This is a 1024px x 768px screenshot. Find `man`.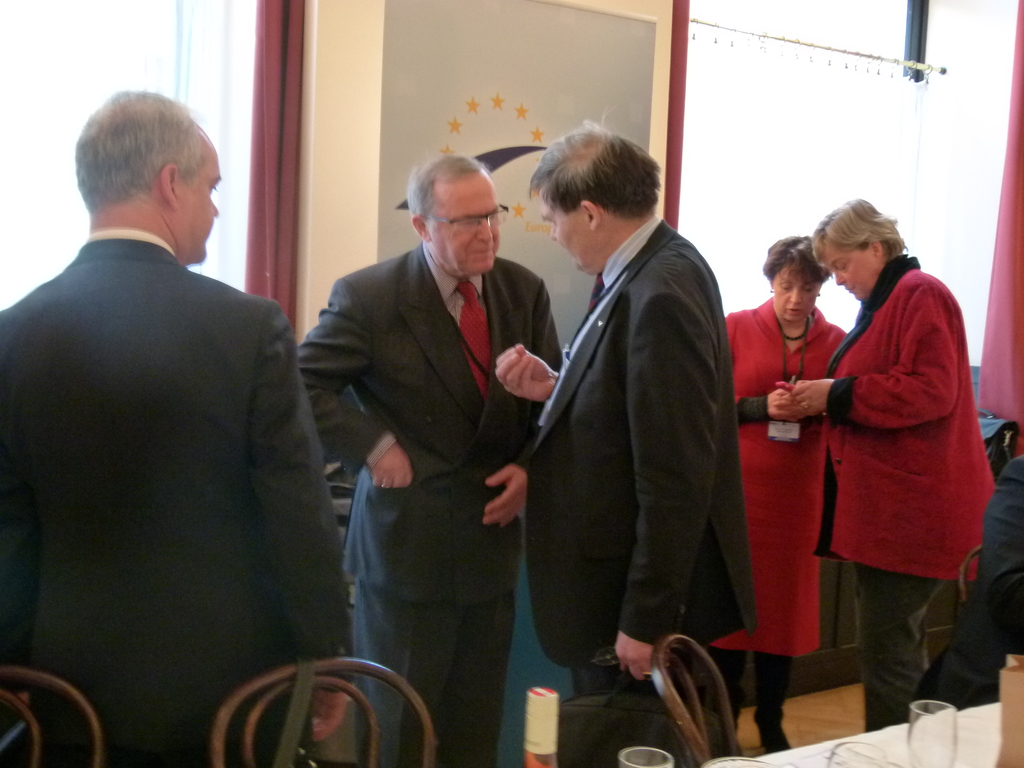
Bounding box: region(485, 116, 752, 767).
